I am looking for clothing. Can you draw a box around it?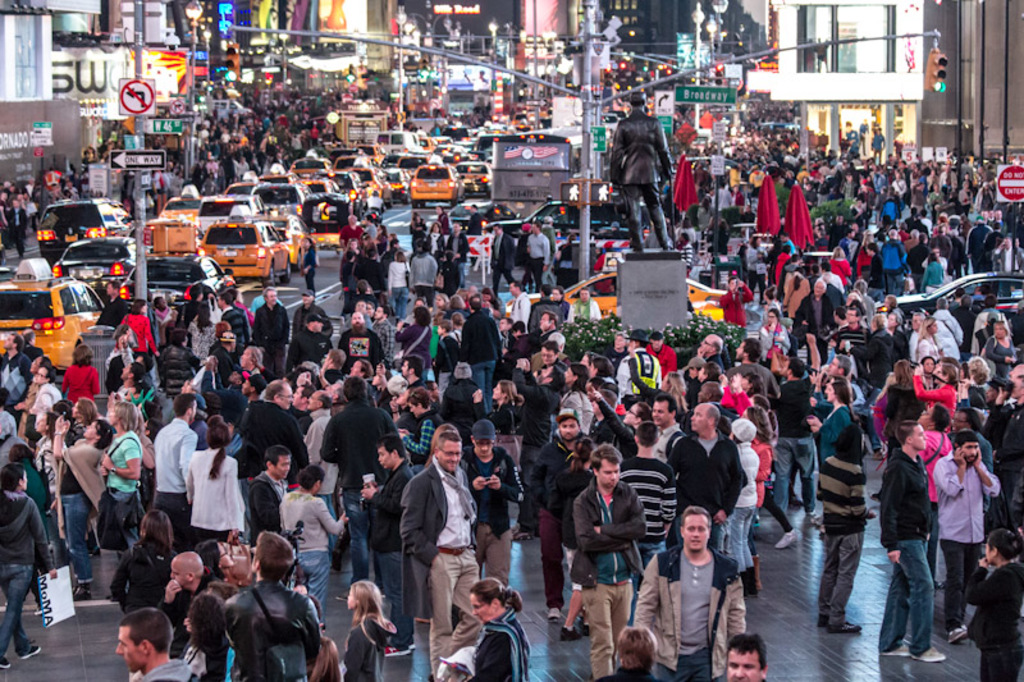
Sure, the bounding box is <box>397,403,445,445</box>.
